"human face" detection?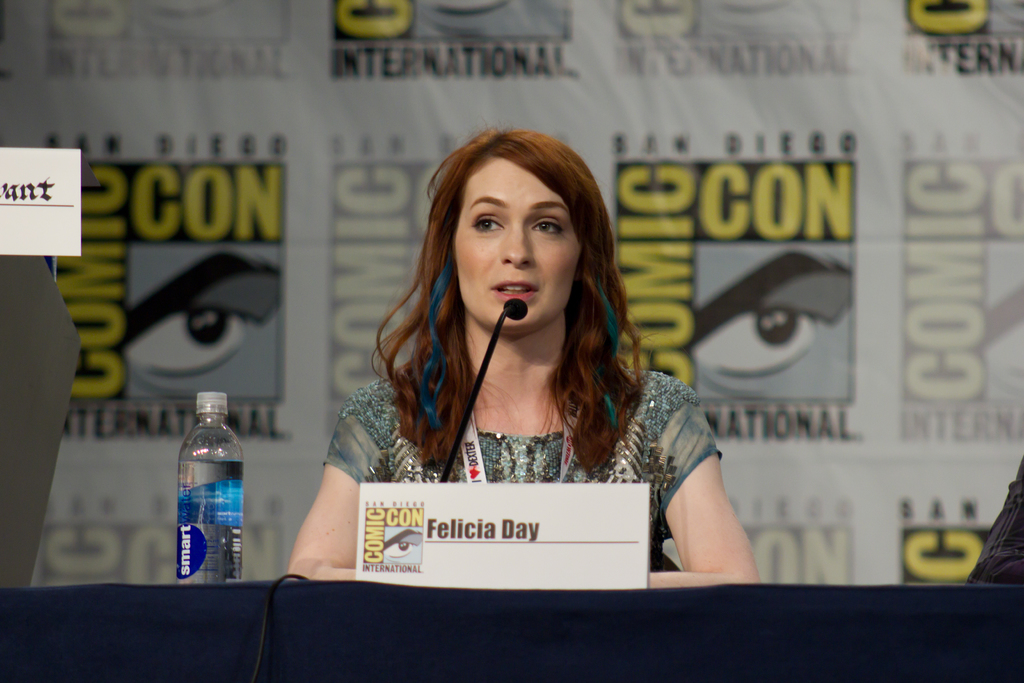
detection(450, 154, 576, 333)
